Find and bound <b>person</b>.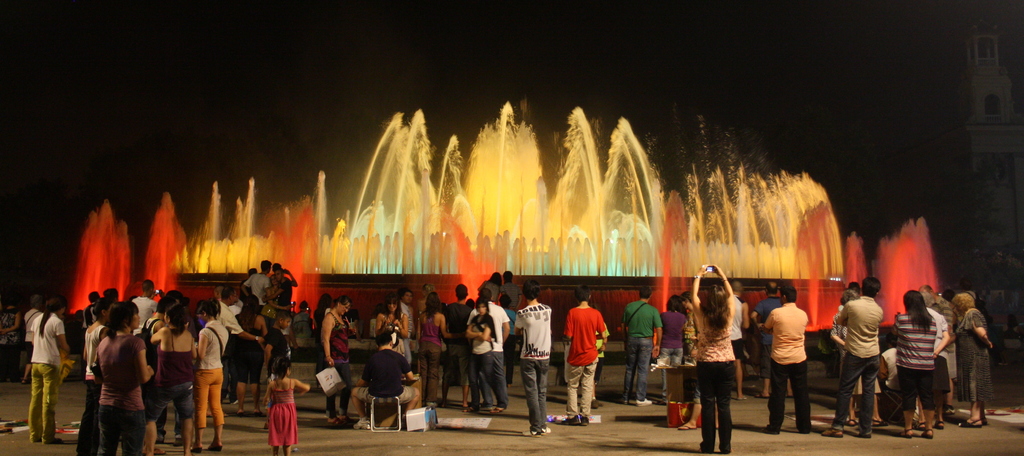
Bound: <bbox>28, 296, 72, 443</bbox>.
